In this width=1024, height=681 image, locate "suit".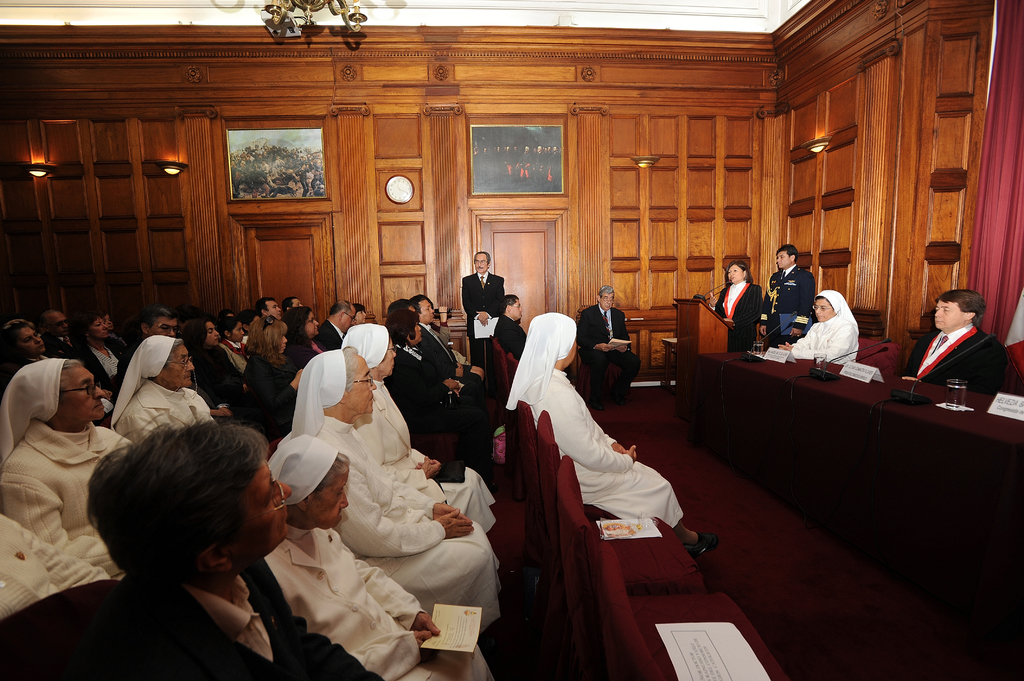
Bounding box: {"left": 316, "top": 321, "right": 346, "bottom": 350}.
